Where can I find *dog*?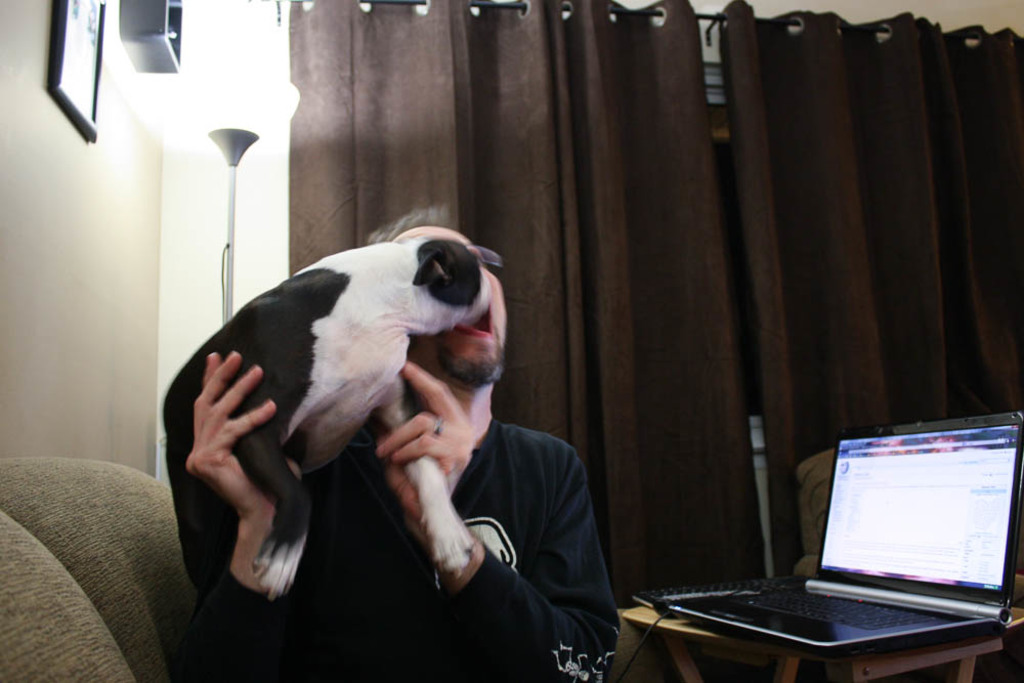
You can find it at <region>165, 234, 507, 609</region>.
